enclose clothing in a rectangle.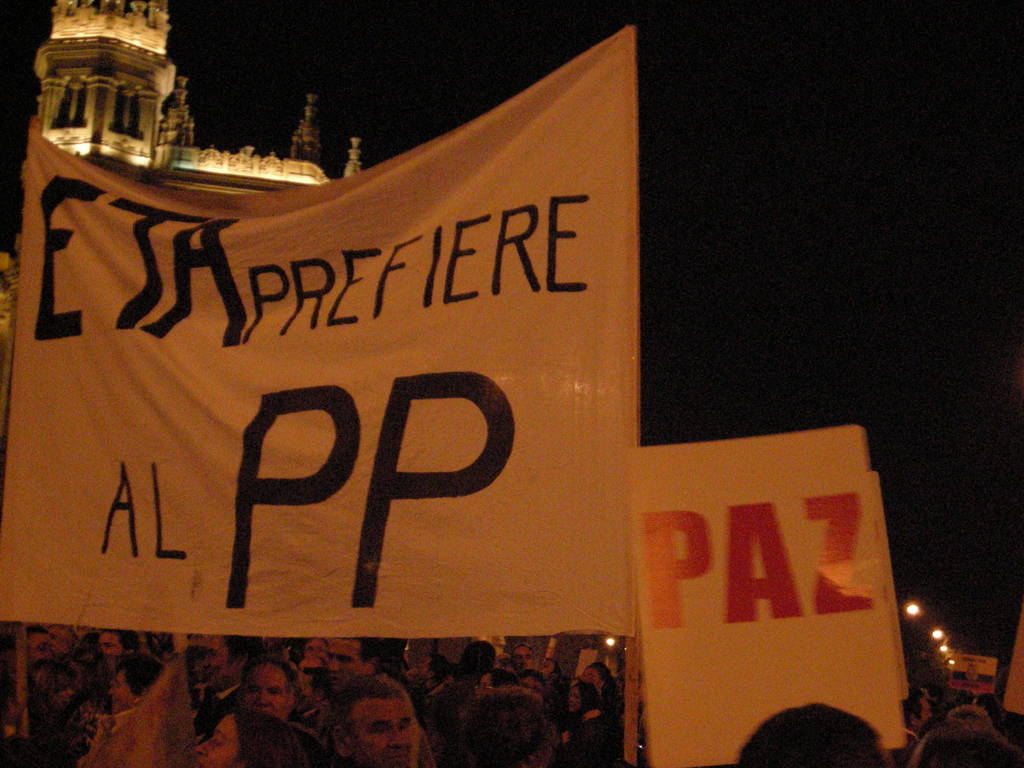
{"x1": 895, "y1": 730, "x2": 922, "y2": 767}.
